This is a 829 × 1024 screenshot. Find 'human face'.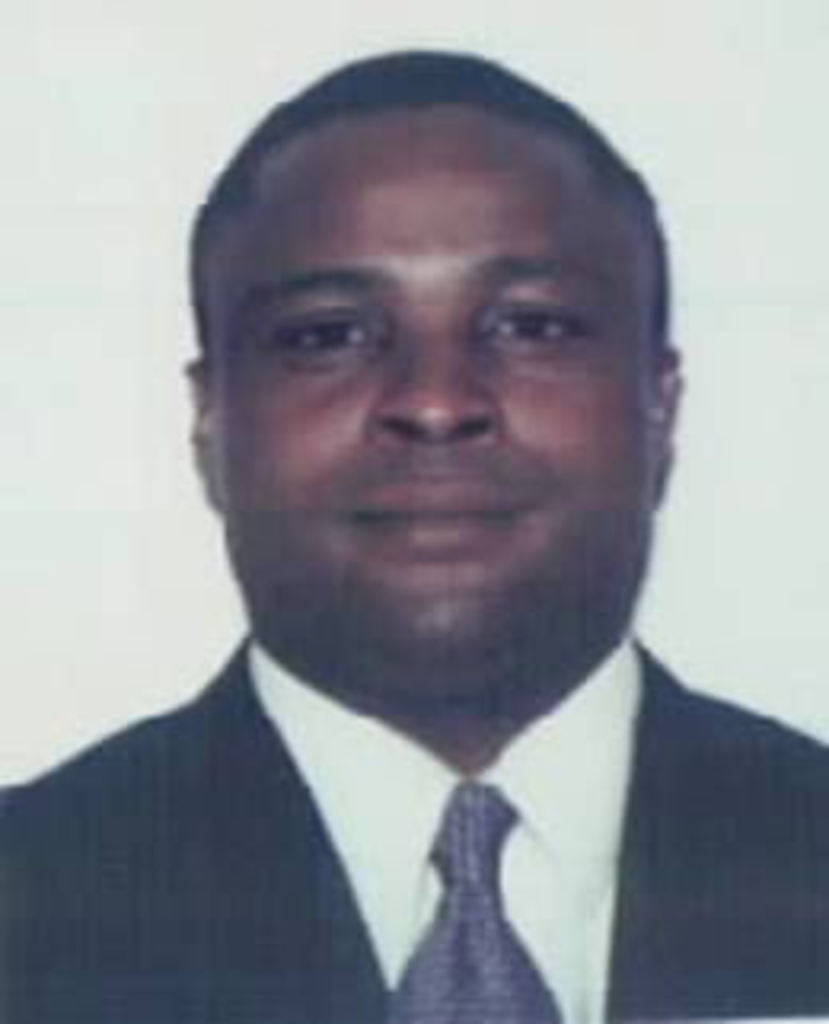
Bounding box: [x1=207, y1=115, x2=657, y2=686].
